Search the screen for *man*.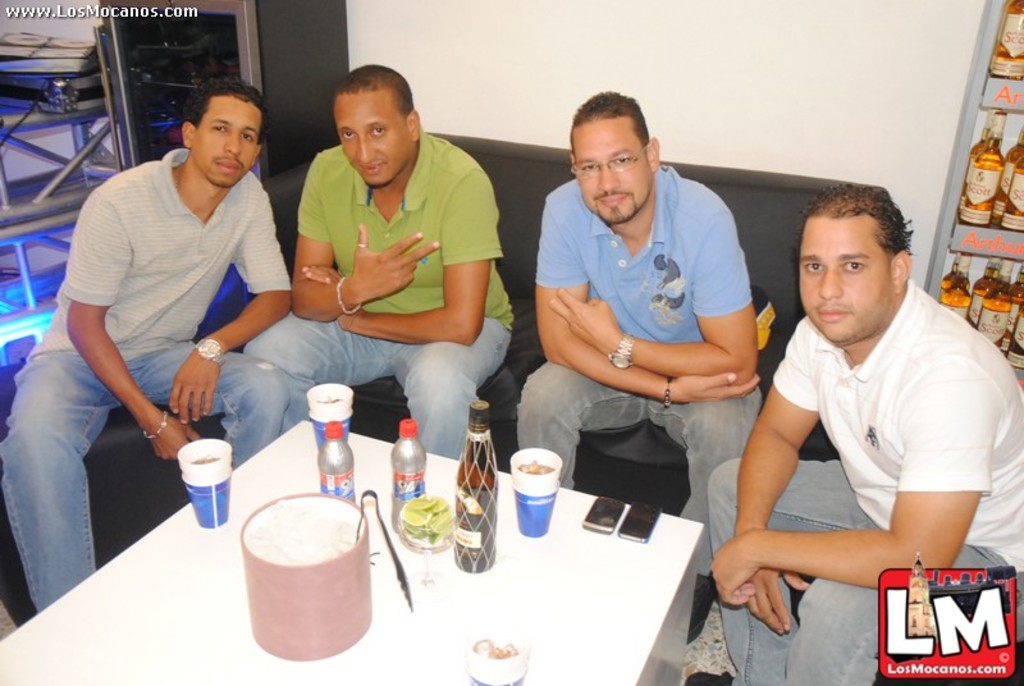
Found at l=242, t=59, r=522, b=465.
